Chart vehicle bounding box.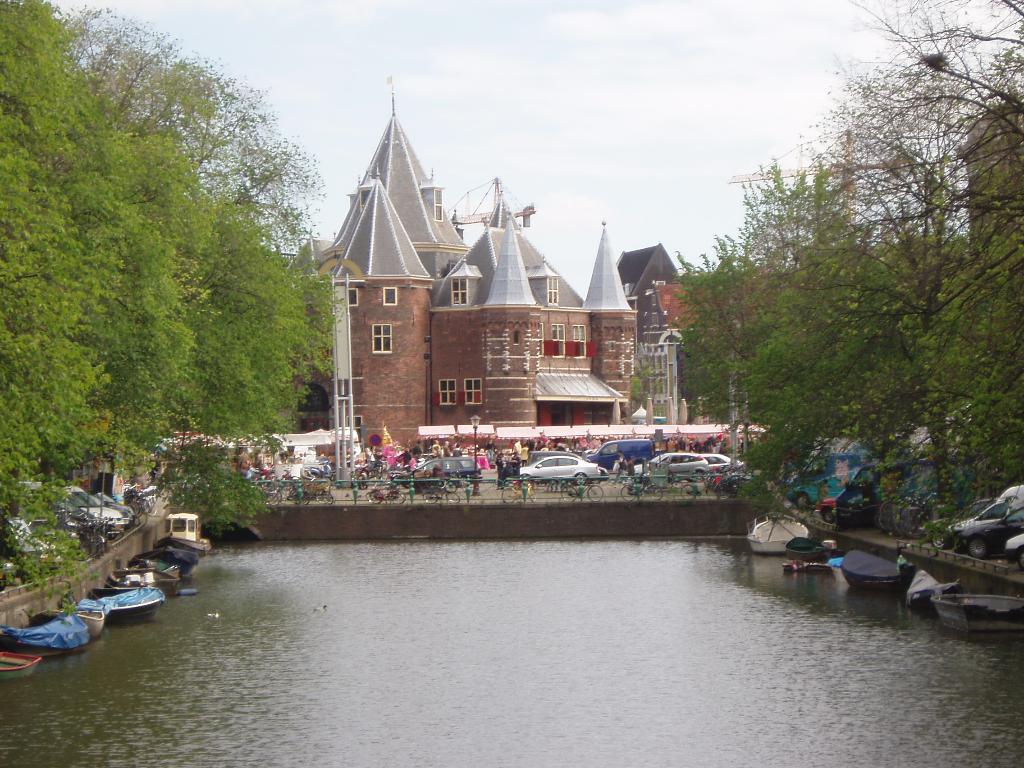
Charted: 814,499,833,522.
